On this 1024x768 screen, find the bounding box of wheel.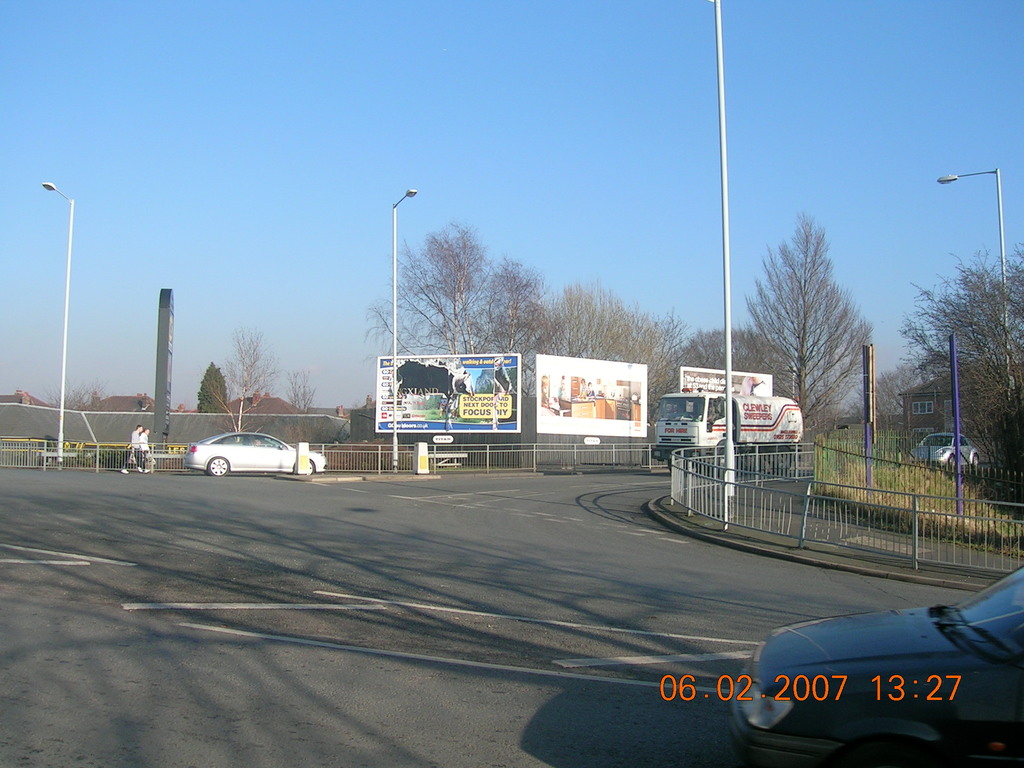
Bounding box: [283,454,316,476].
